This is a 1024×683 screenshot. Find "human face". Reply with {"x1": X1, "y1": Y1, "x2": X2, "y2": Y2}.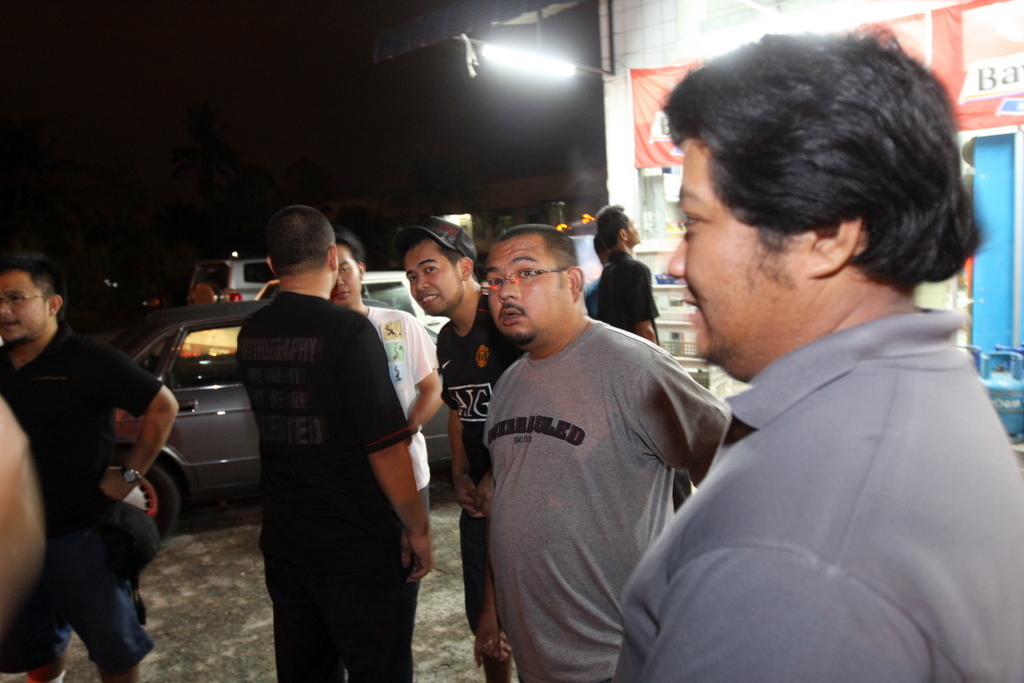
{"x1": 653, "y1": 118, "x2": 792, "y2": 357}.
